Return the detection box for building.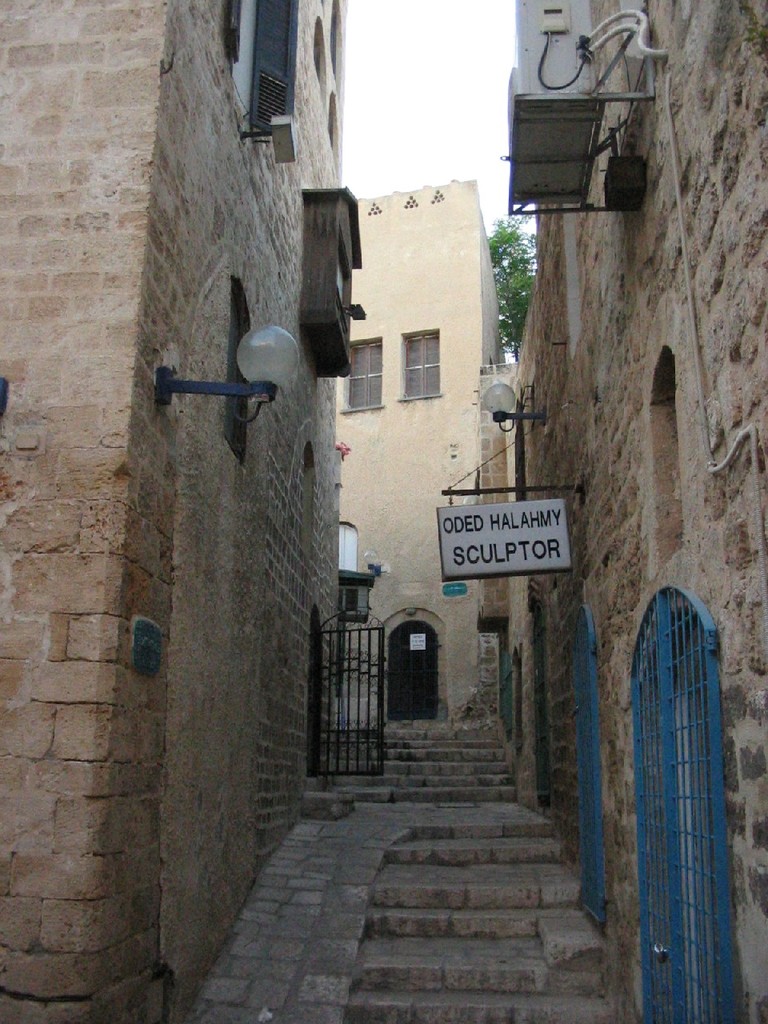
(left=0, top=2, right=374, bottom=1023).
